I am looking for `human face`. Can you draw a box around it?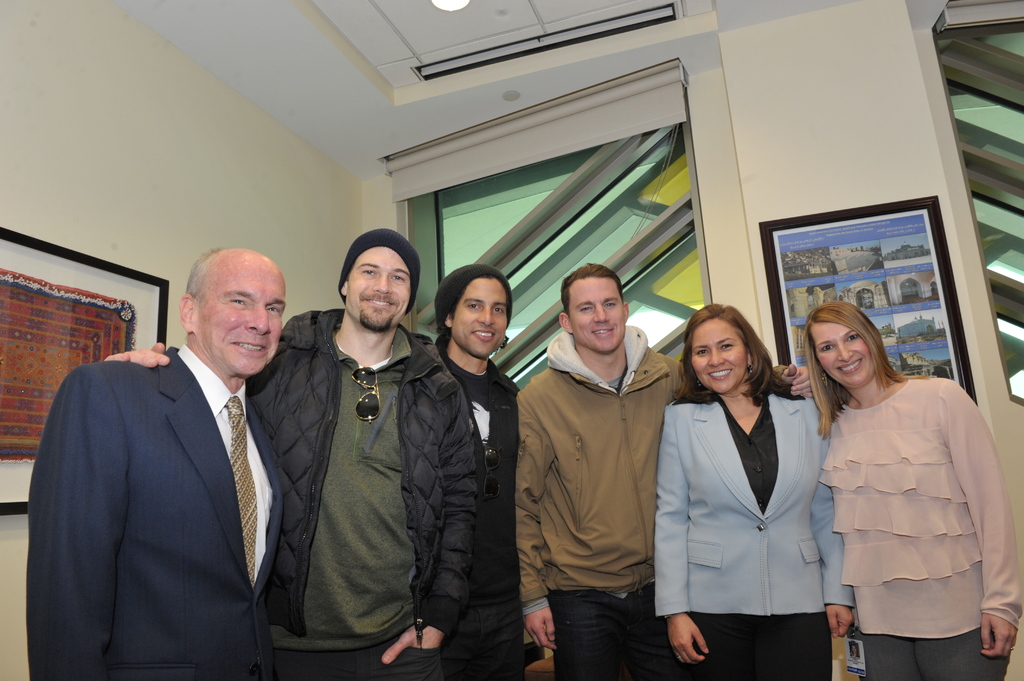
Sure, the bounding box is x1=349, y1=246, x2=415, y2=330.
